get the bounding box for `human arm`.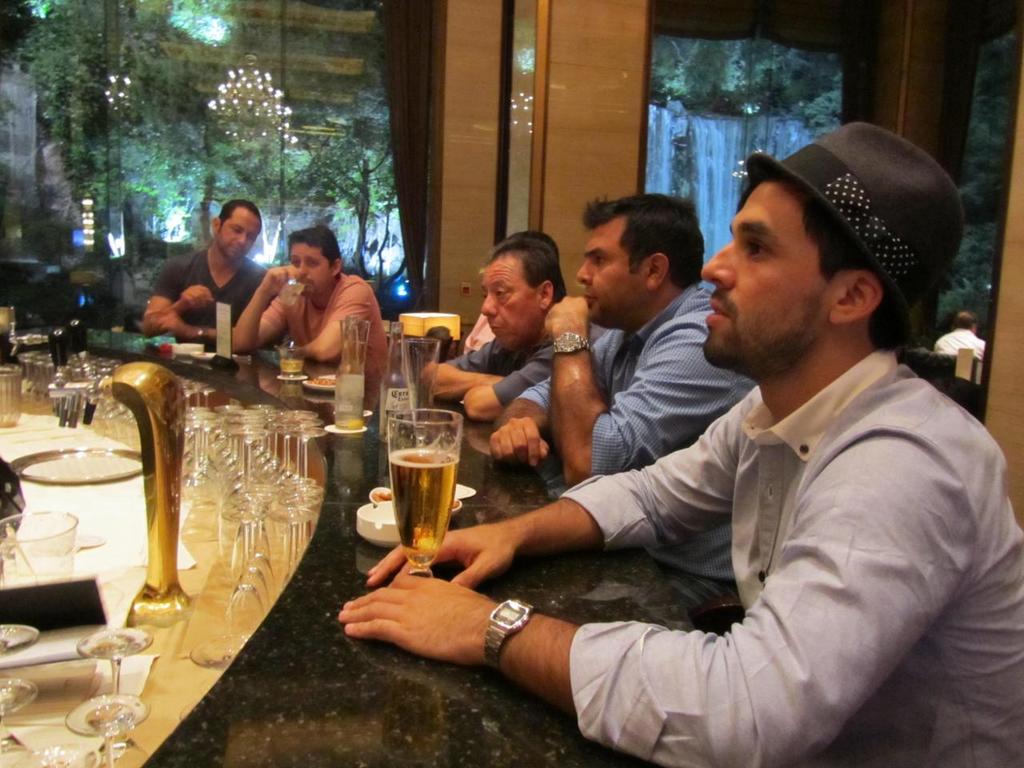
[left=357, top=385, right=762, bottom=591].
